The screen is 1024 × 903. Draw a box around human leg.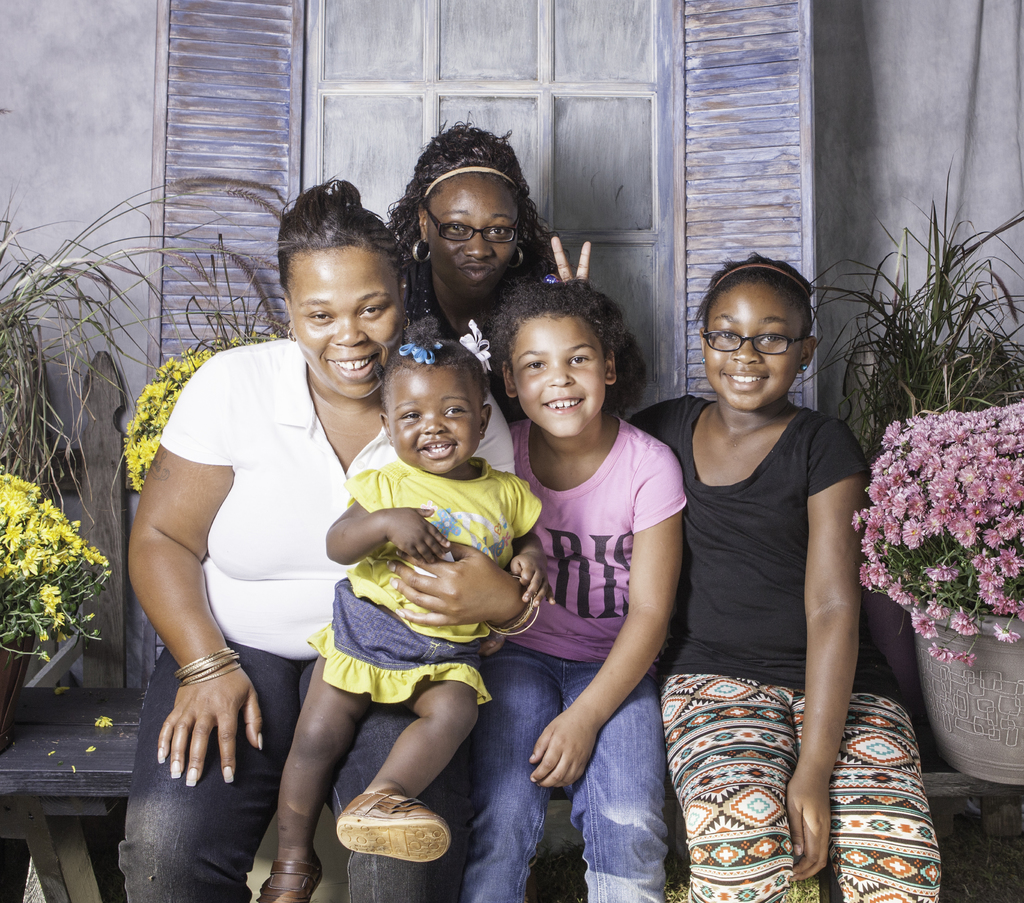
x1=790 y1=688 x2=939 y2=902.
